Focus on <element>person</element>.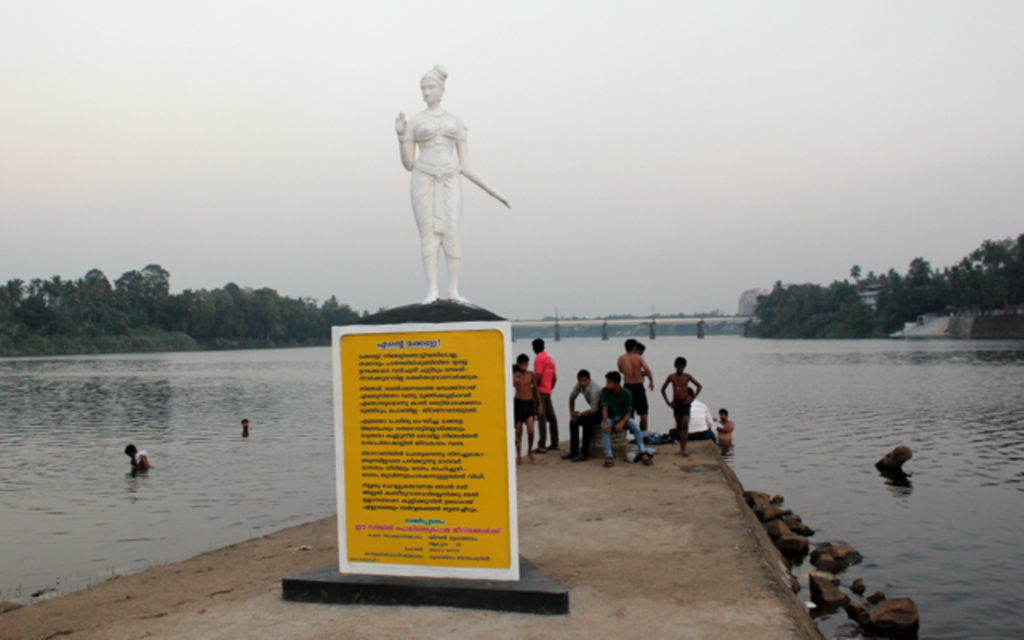
Focused at select_region(656, 352, 702, 451).
